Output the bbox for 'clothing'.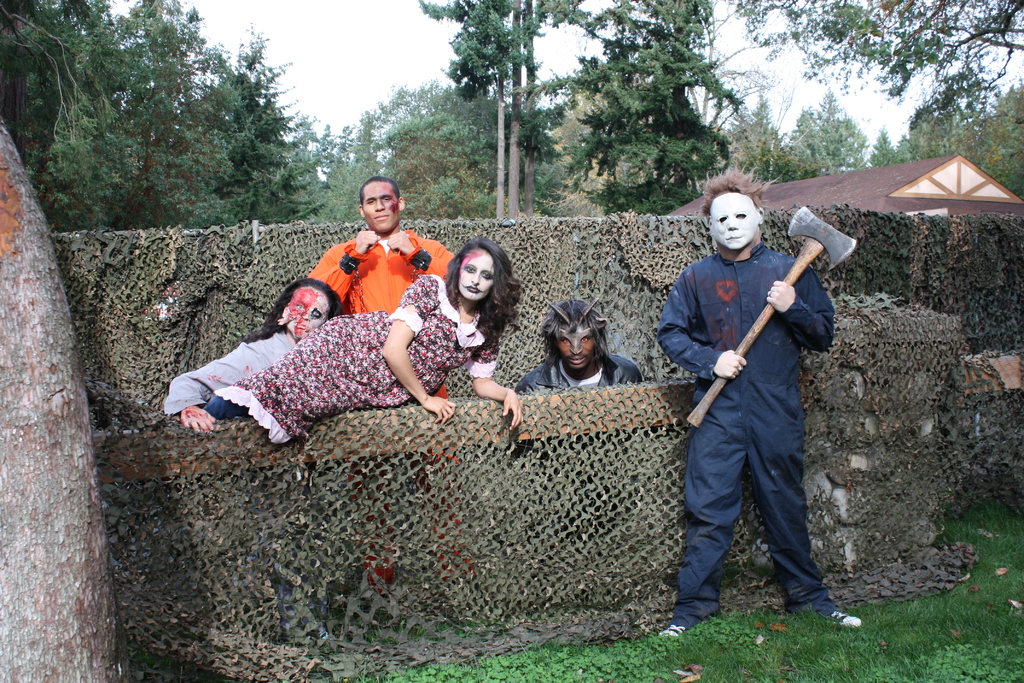
x1=302, y1=229, x2=450, y2=393.
